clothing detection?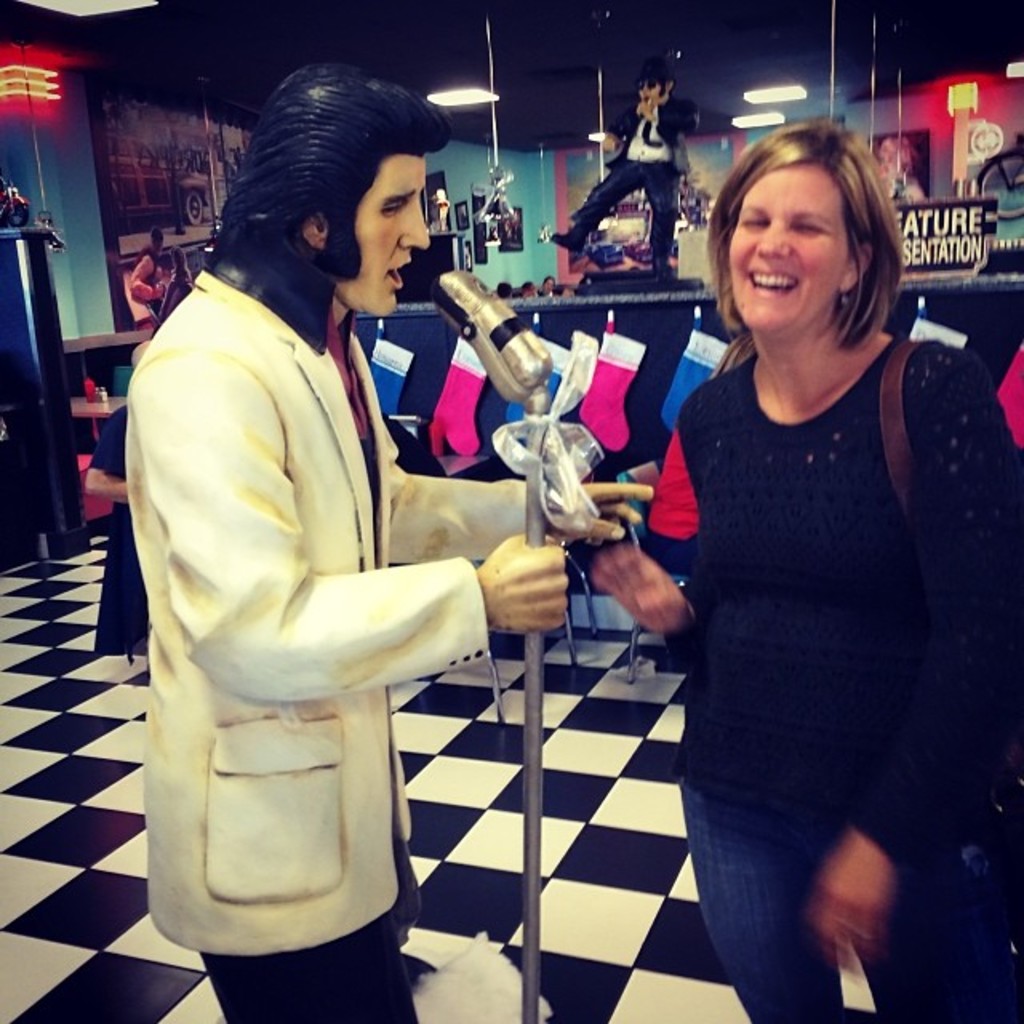
Rect(125, 173, 523, 968)
